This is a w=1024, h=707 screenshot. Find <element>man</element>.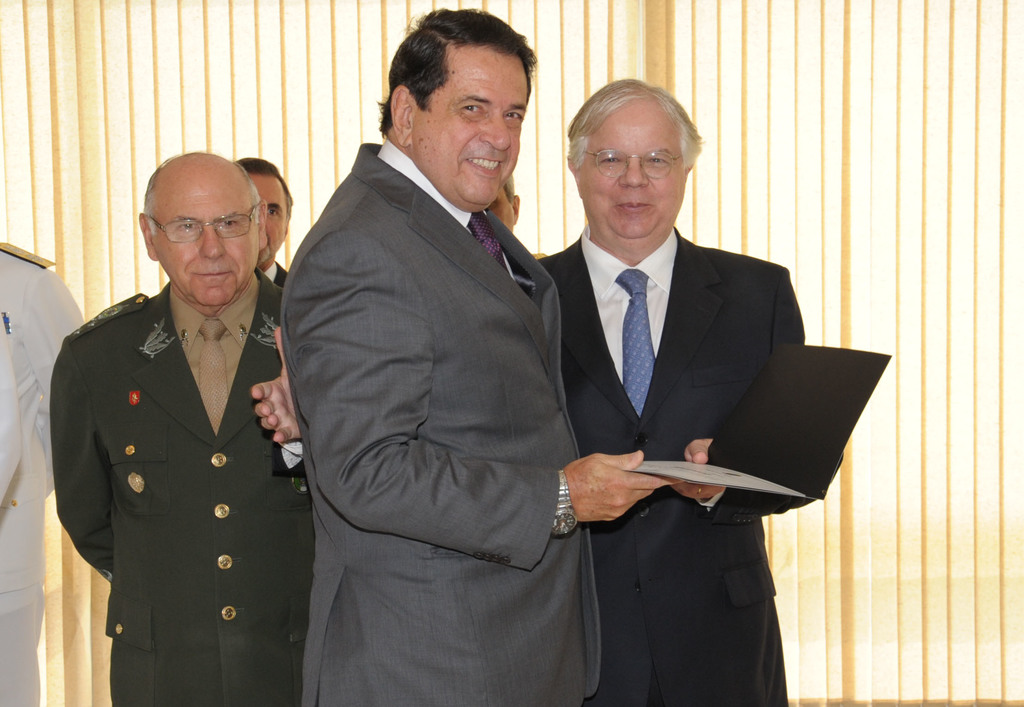
Bounding box: box=[50, 147, 314, 706].
